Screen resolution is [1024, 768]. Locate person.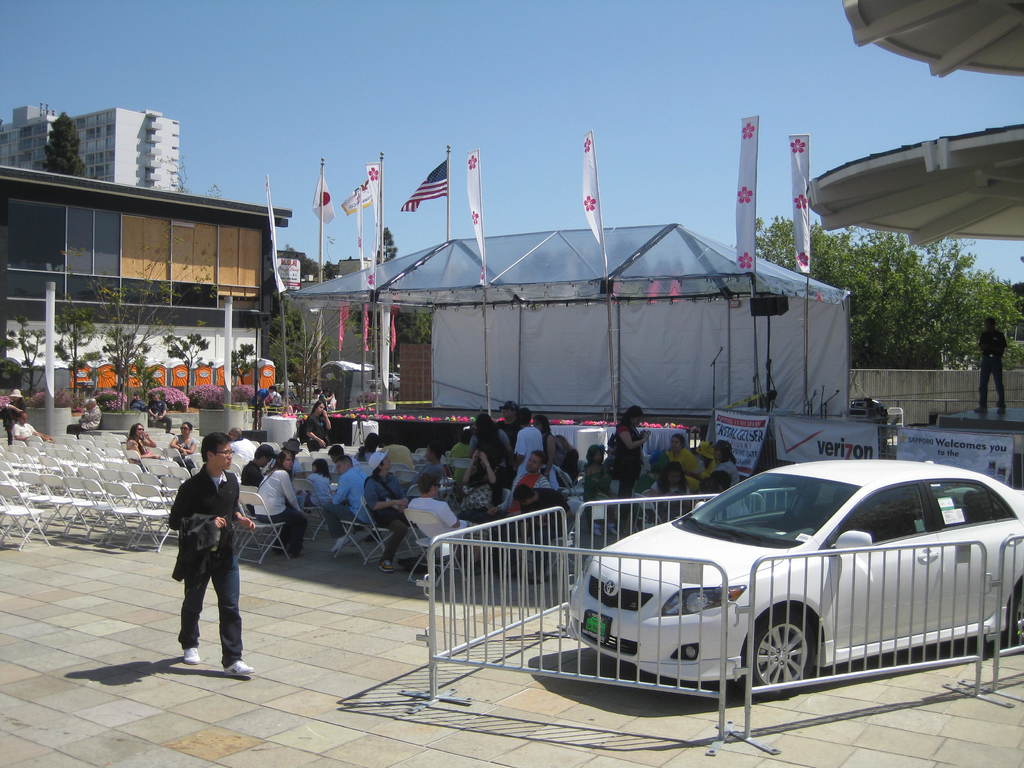
left=360, top=448, right=408, bottom=574.
